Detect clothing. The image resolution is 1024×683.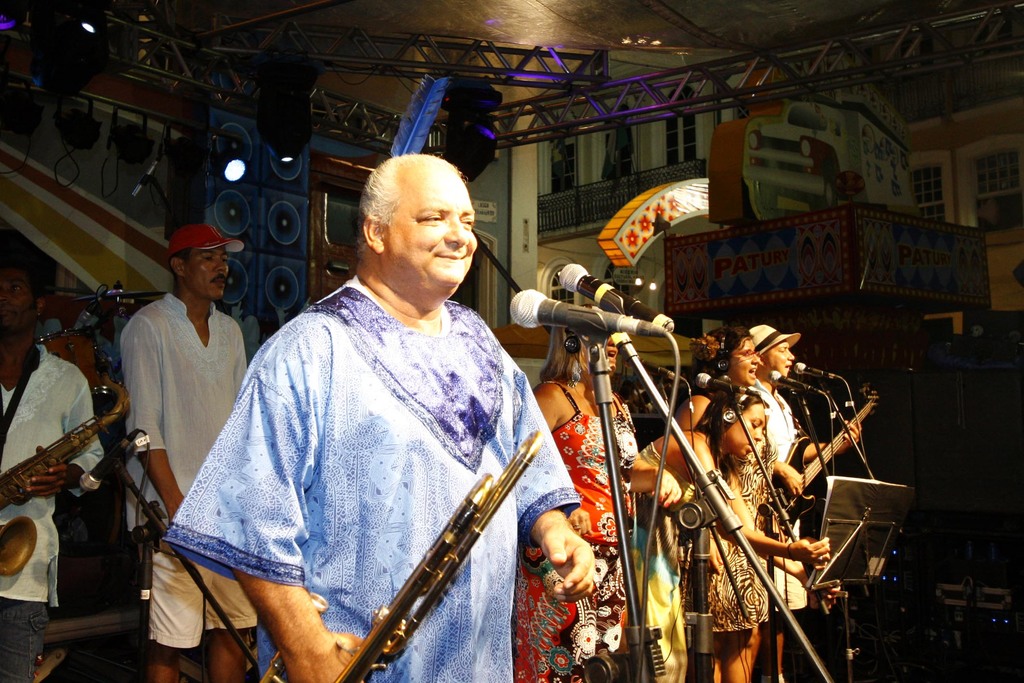
pyautogui.locateOnScreen(746, 372, 817, 609).
